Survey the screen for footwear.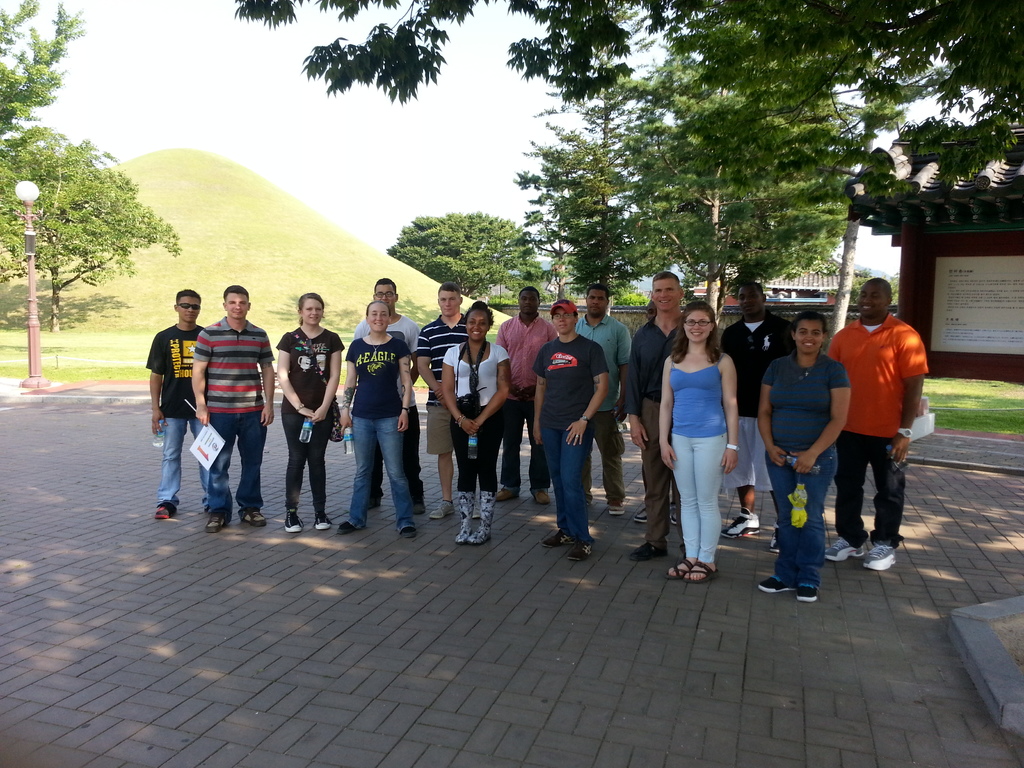
Survey found: bbox(532, 492, 551, 504).
